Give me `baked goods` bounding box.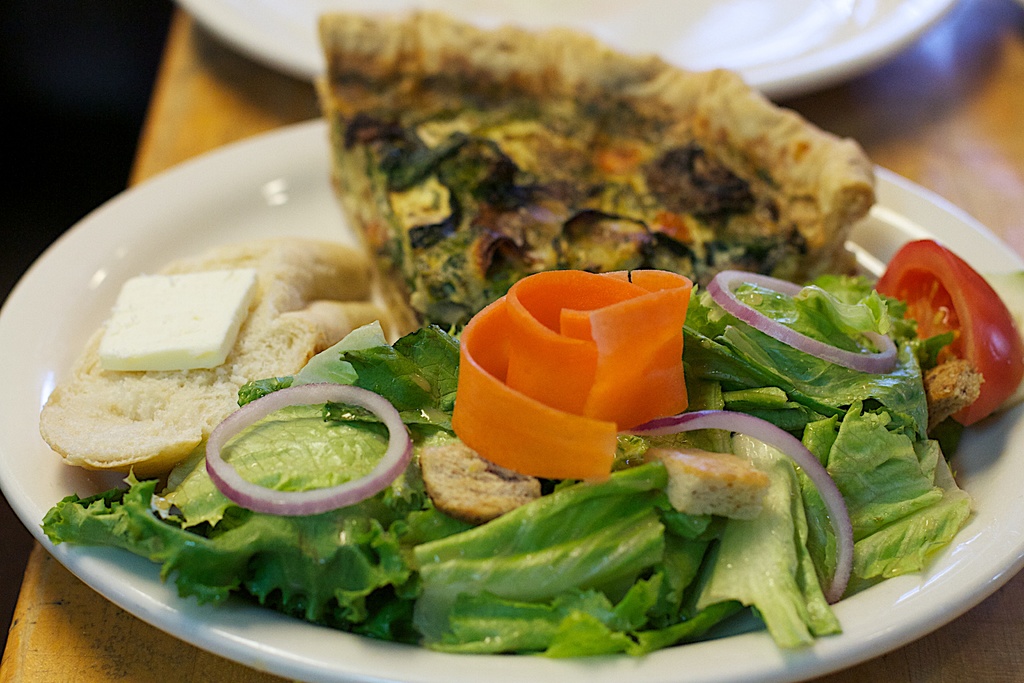
(35, 226, 398, 488).
